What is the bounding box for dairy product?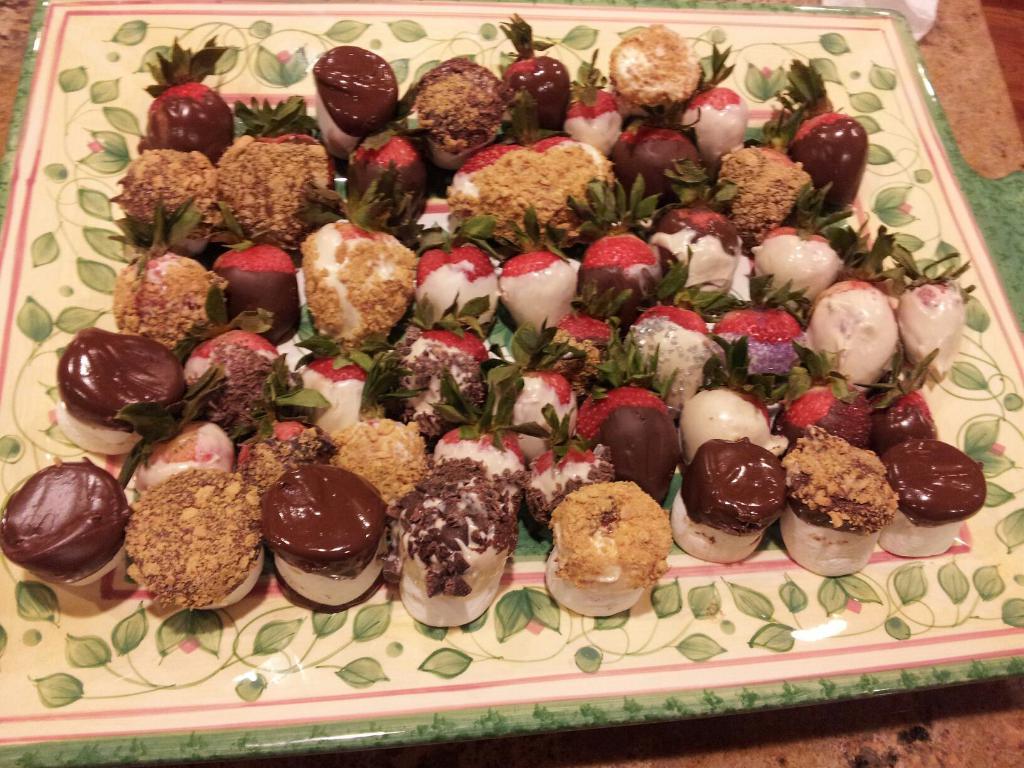
BBox(712, 147, 809, 229).
